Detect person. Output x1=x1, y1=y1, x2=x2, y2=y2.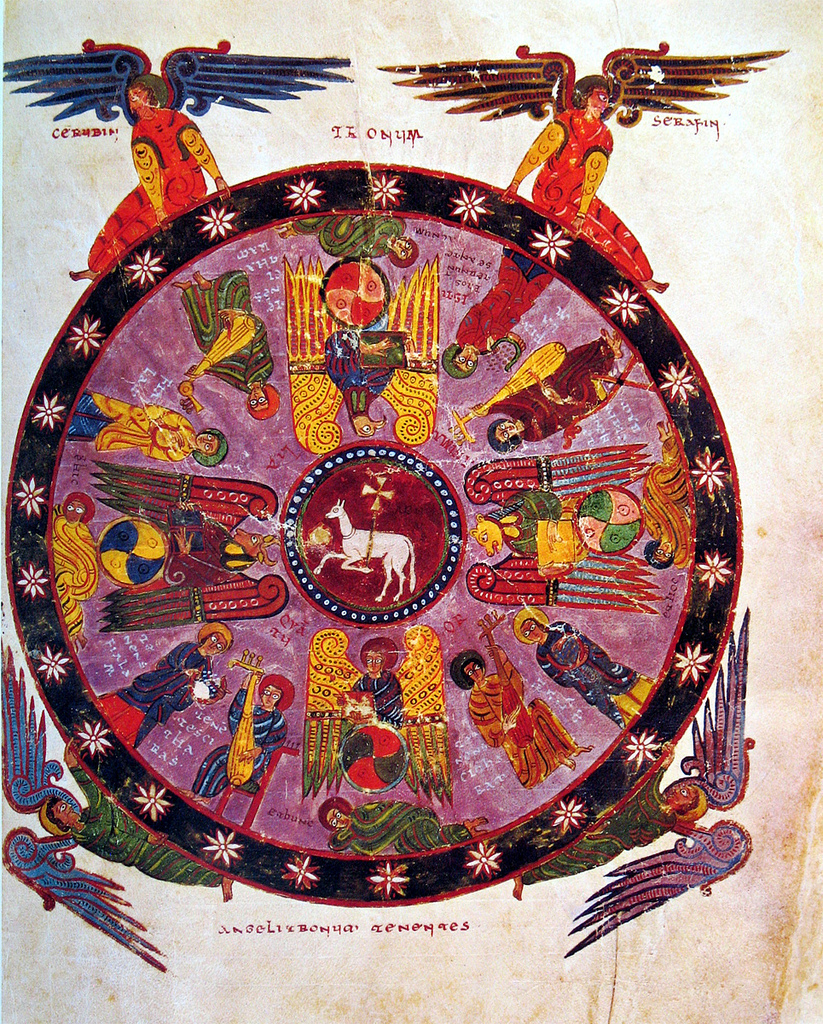
x1=514, y1=606, x2=751, y2=957.
